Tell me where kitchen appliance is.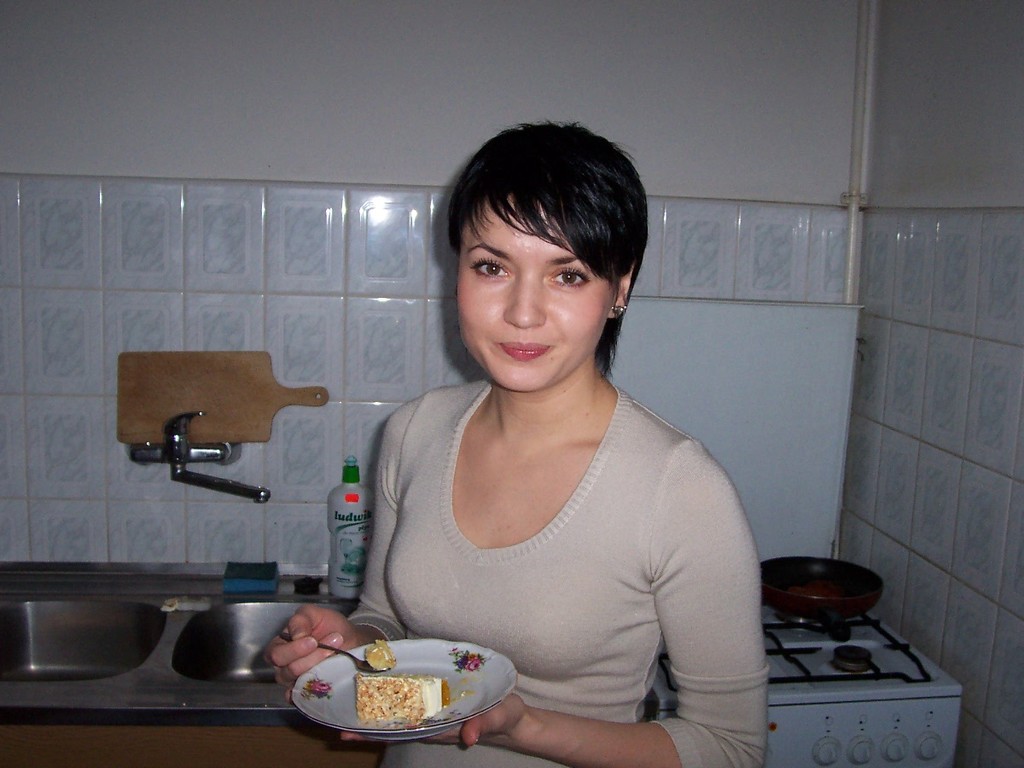
kitchen appliance is at BBox(758, 557, 882, 624).
